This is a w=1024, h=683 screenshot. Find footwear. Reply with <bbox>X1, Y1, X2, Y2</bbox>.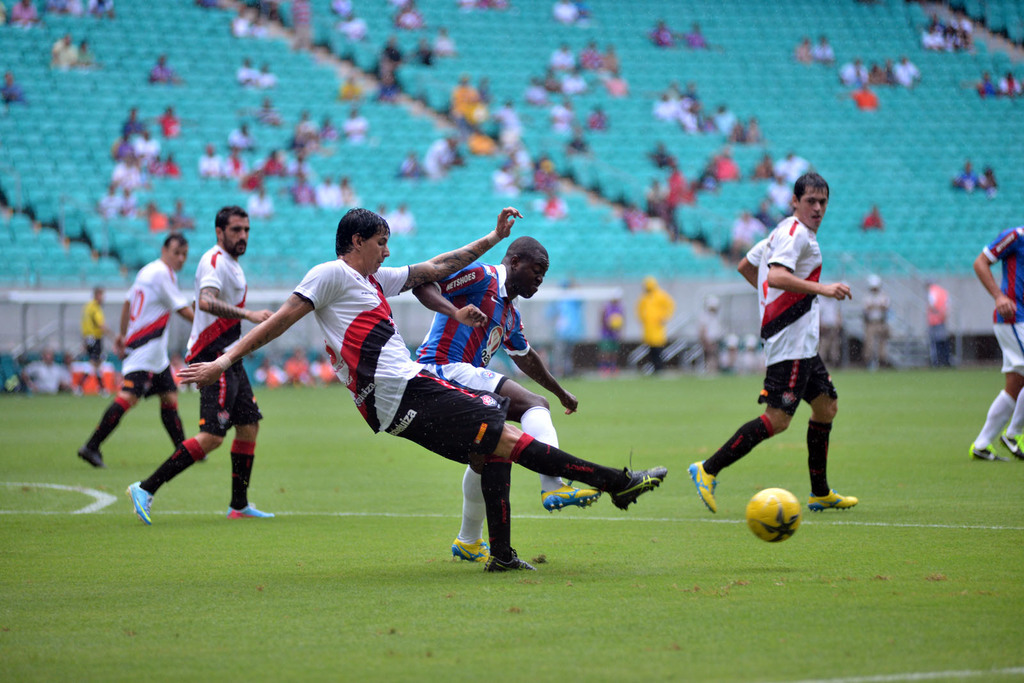
<bbox>997, 430, 1023, 460</bbox>.
